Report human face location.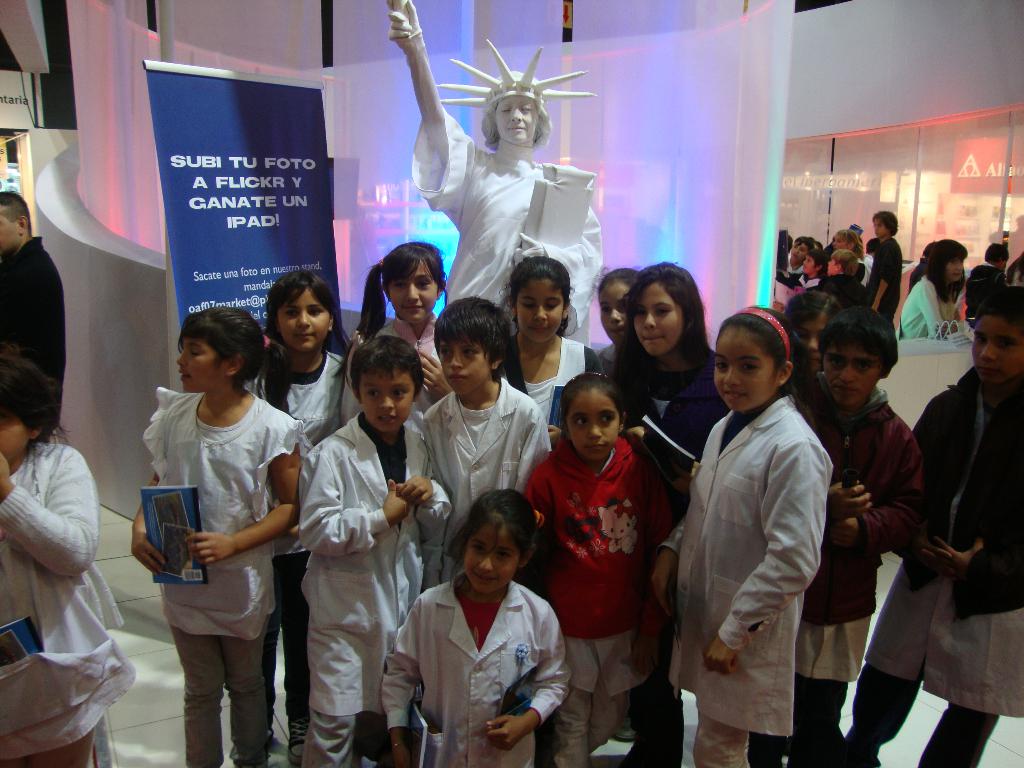
Report: 789/241/808/265.
